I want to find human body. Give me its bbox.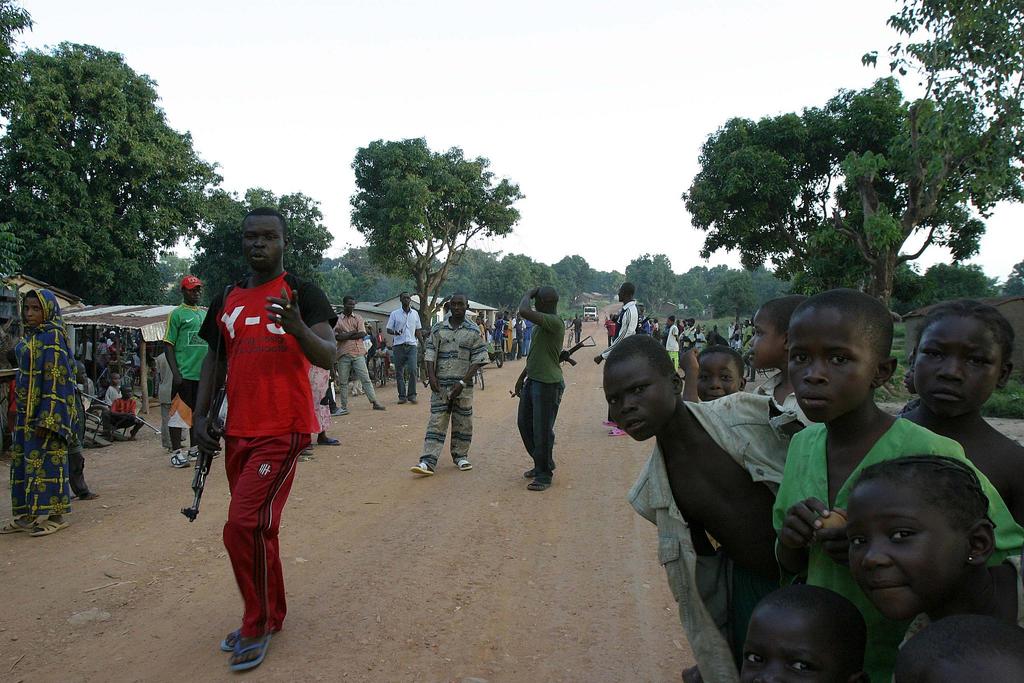
rect(638, 297, 648, 331).
